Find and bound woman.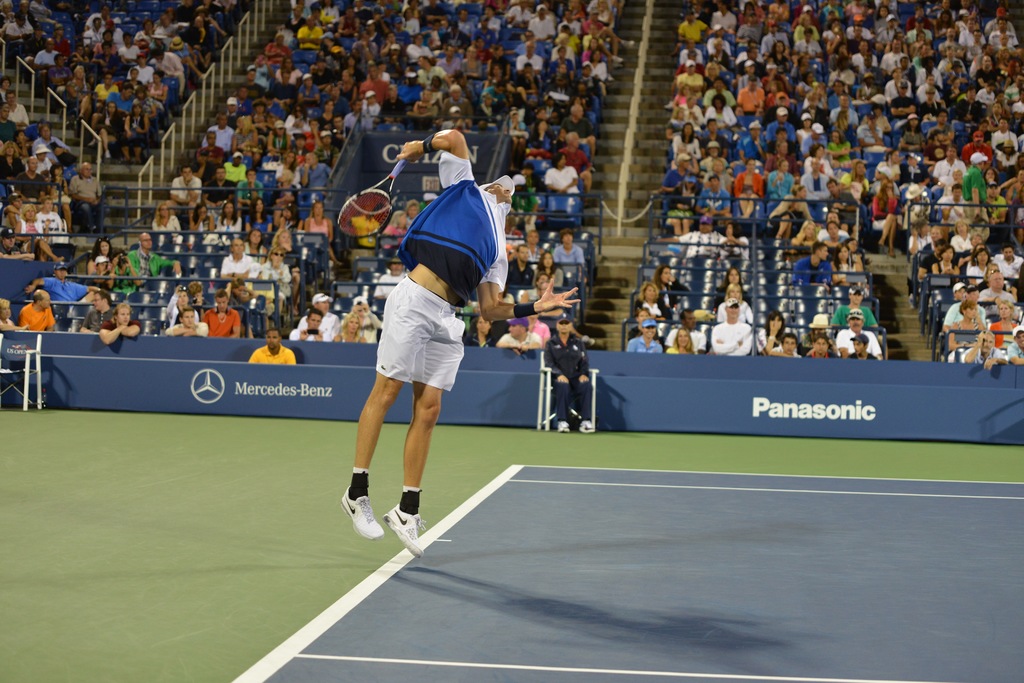
Bound: Rect(581, 37, 605, 61).
